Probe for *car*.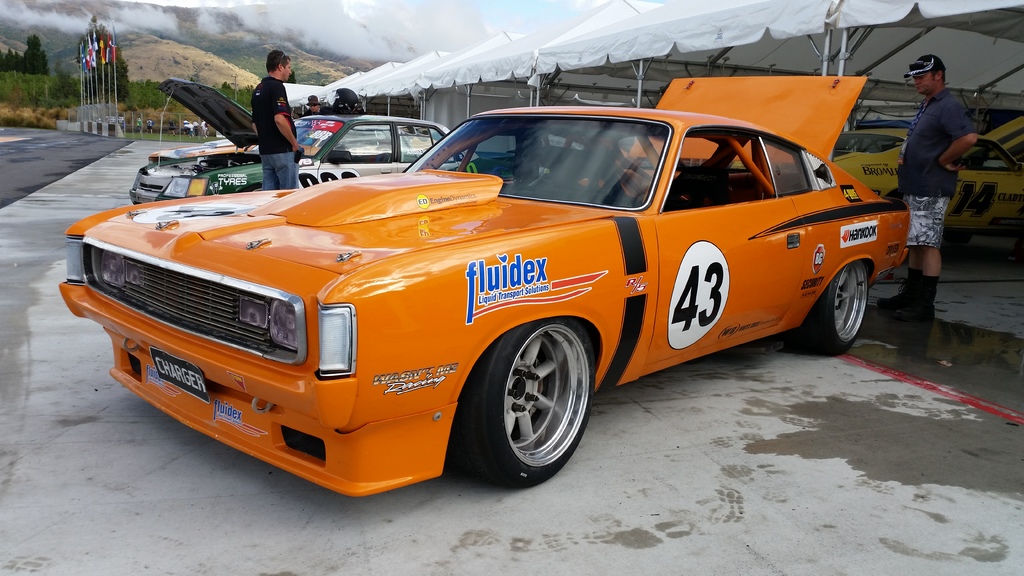
Probe result: bbox(57, 72, 918, 508).
